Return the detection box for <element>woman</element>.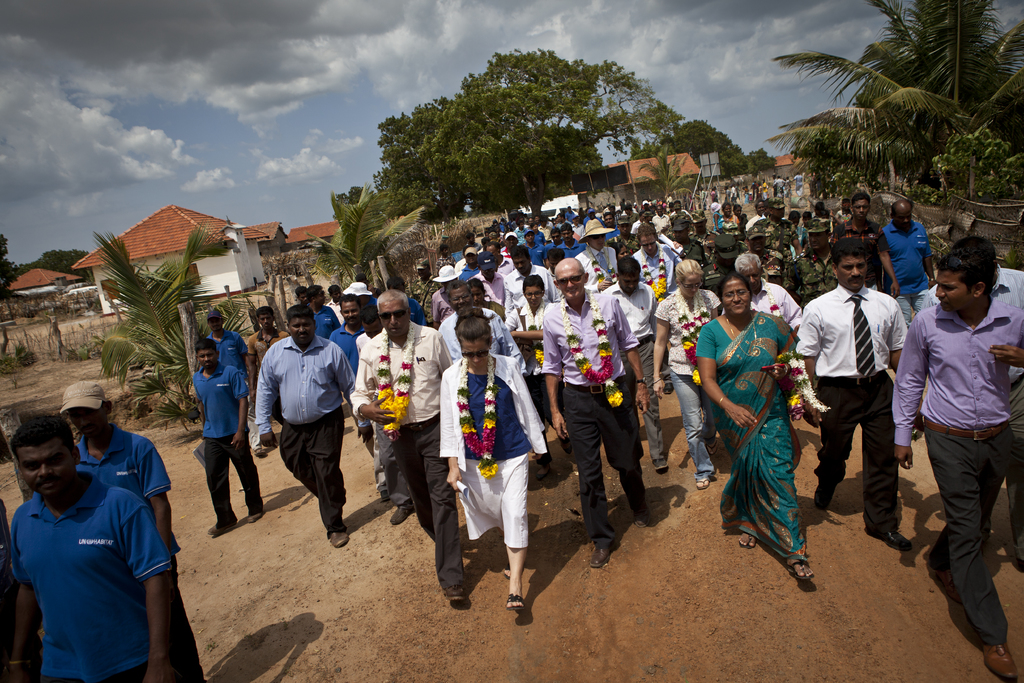
(437,307,548,609).
